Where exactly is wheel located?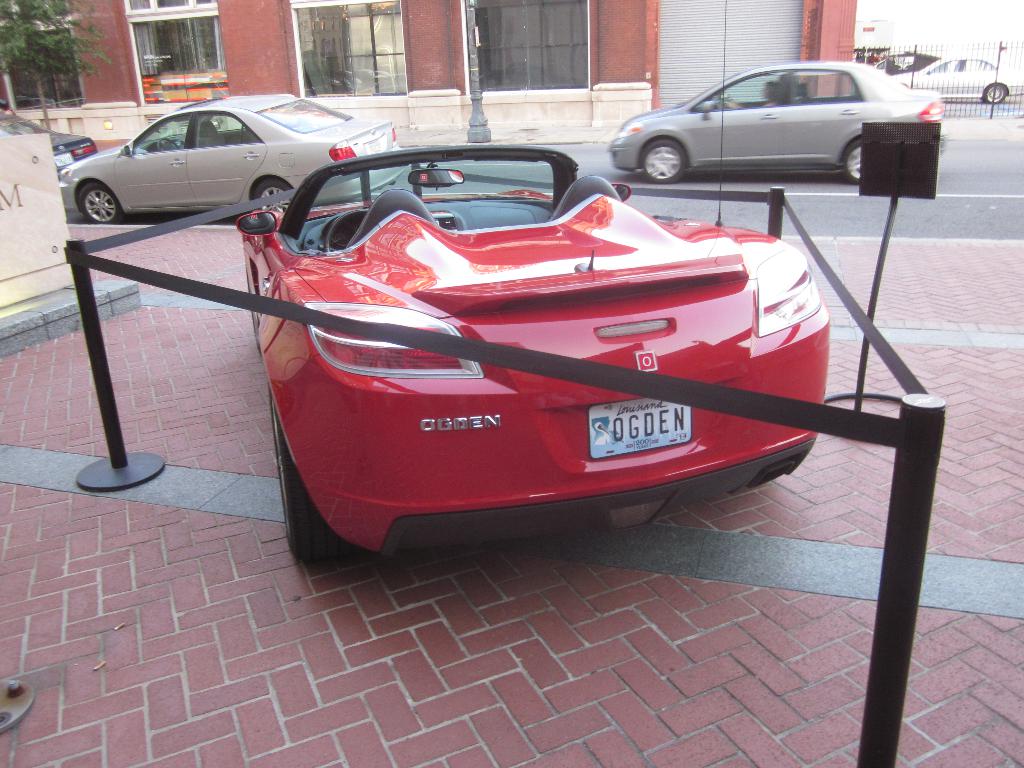
Its bounding box is bbox=[986, 85, 1008, 104].
